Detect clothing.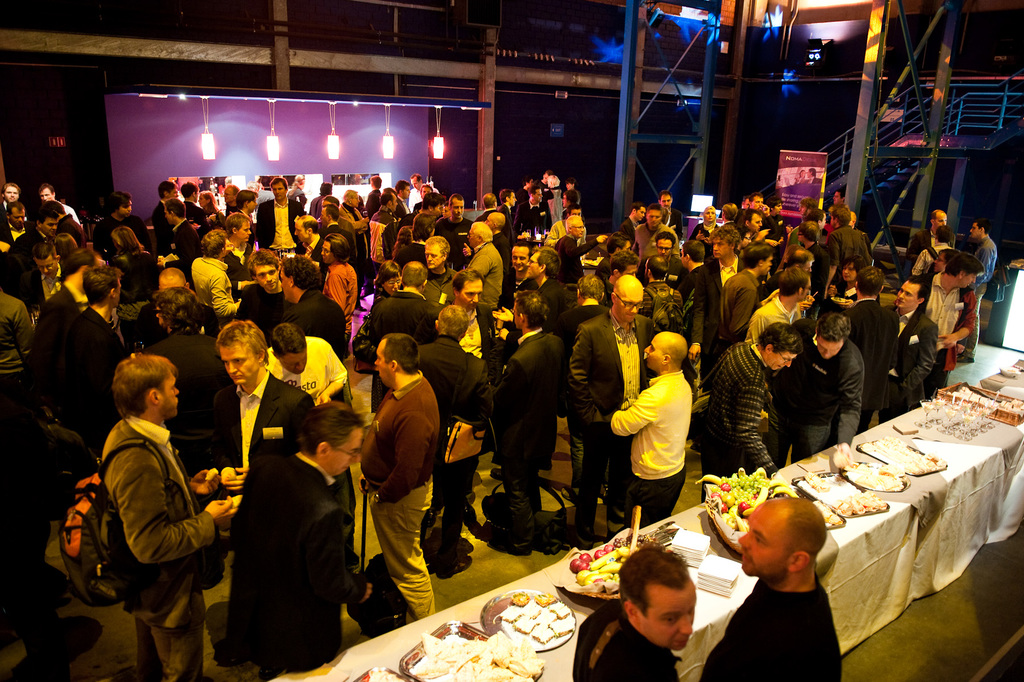
Detected at select_region(364, 365, 440, 622).
